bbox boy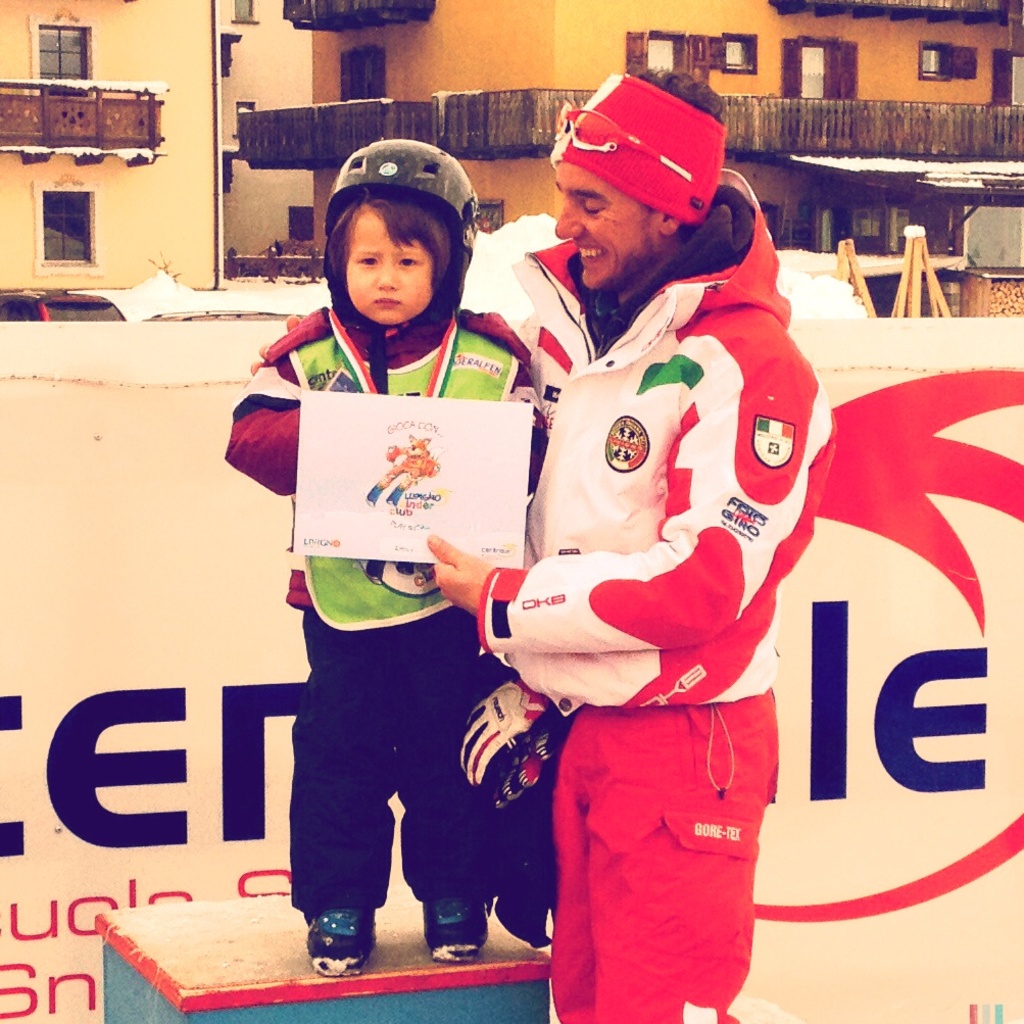
x1=220 y1=188 x2=548 y2=998
